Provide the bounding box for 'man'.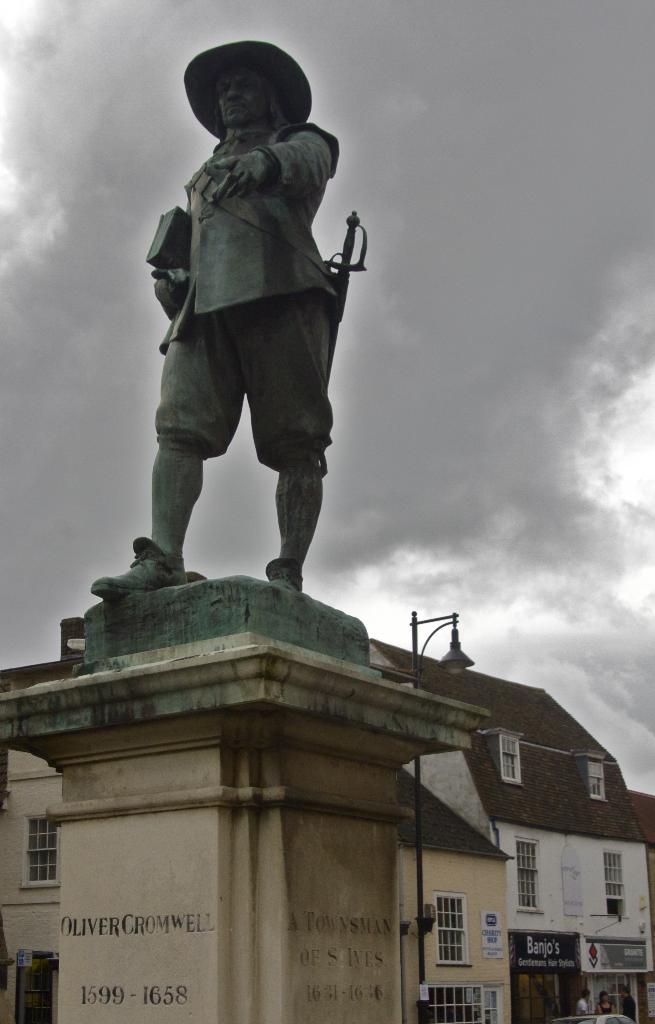
BBox(574, 988, 592, 1021).
